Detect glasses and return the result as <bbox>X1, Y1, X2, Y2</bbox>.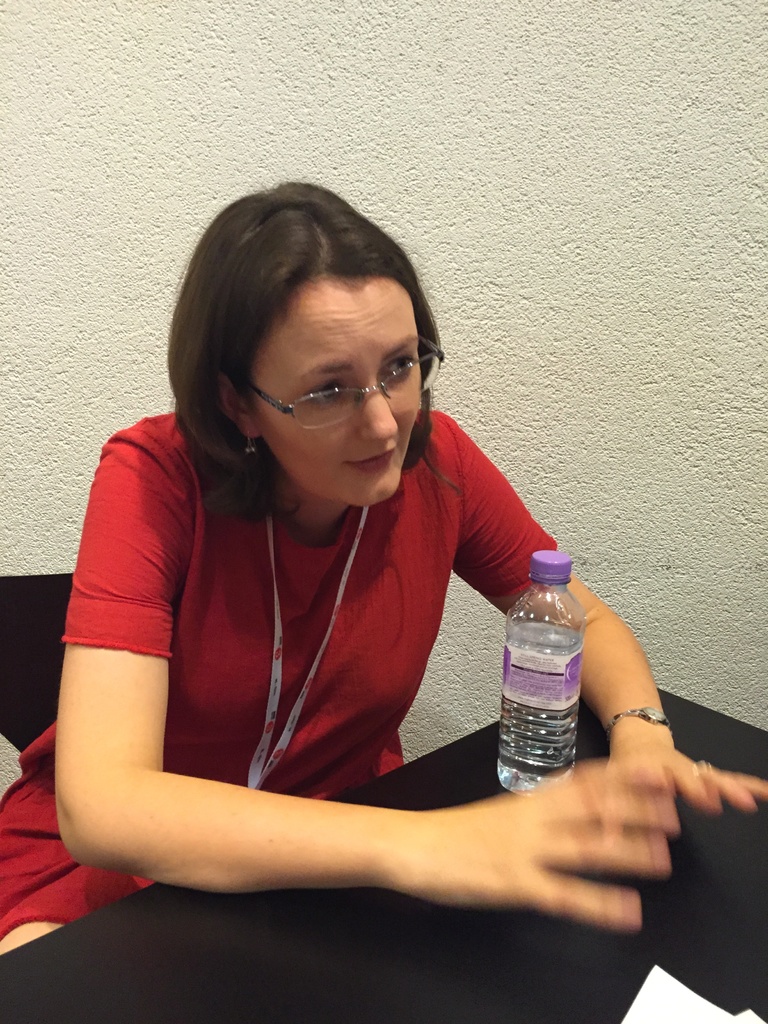
<bbox>255, 356, 421, 417</bbox>.
